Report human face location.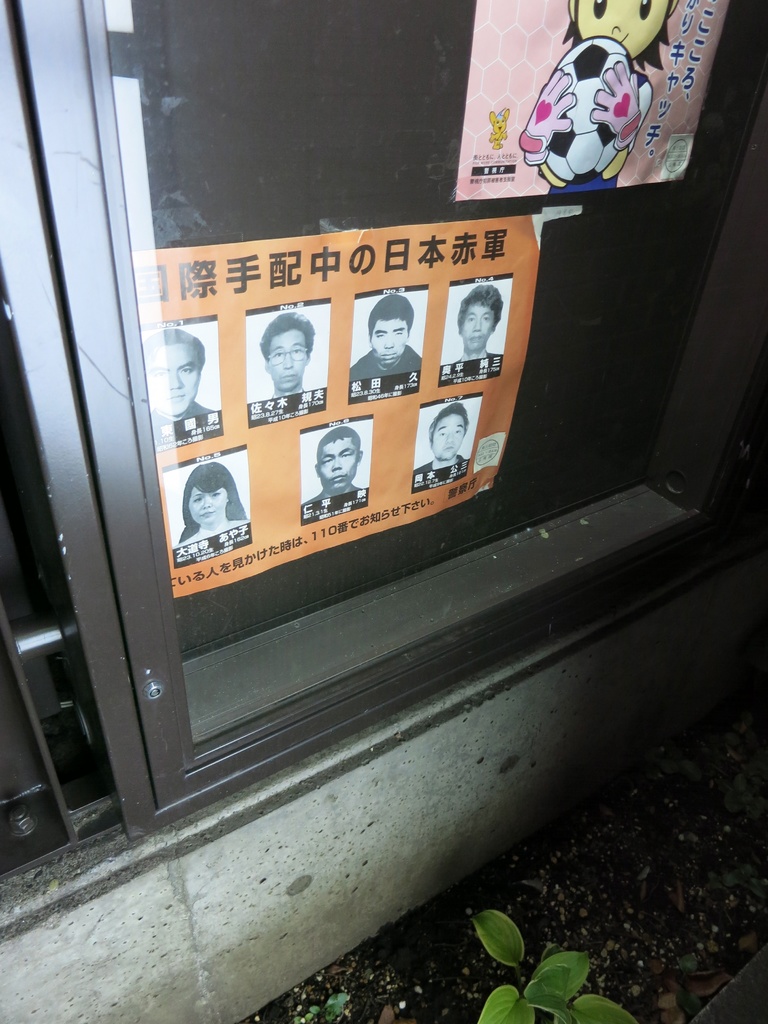
Report: 577 0 662 59.
